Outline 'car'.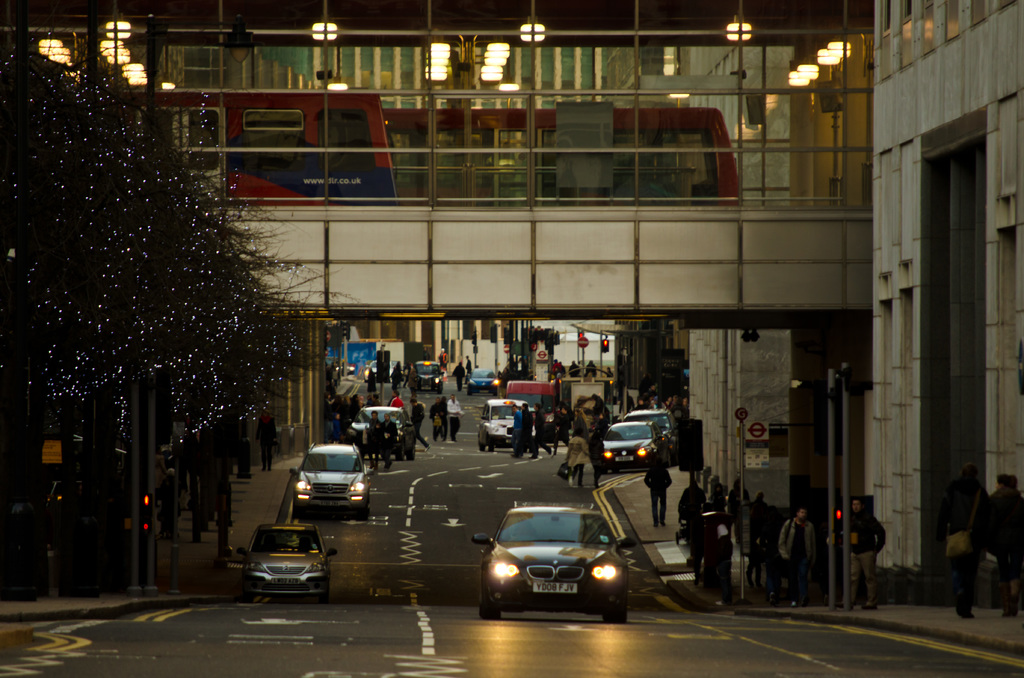
Outline: 290, 441, 369, 515.
